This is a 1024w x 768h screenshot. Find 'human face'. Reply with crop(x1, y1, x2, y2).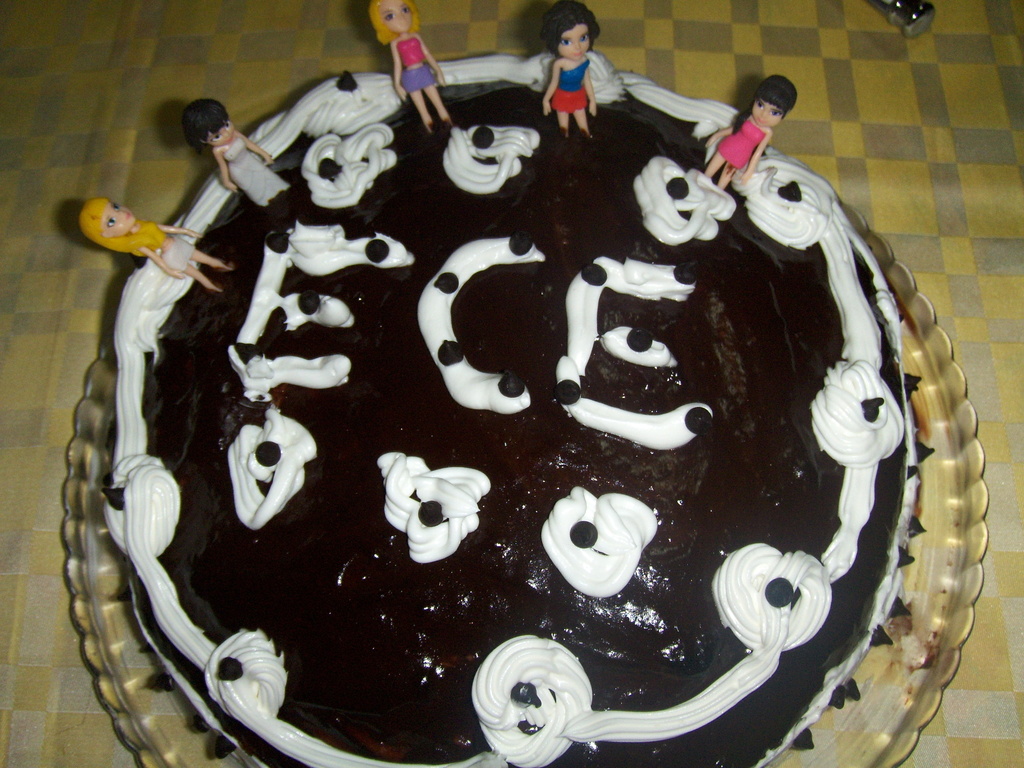
crop(378, 0, 413, 36).
